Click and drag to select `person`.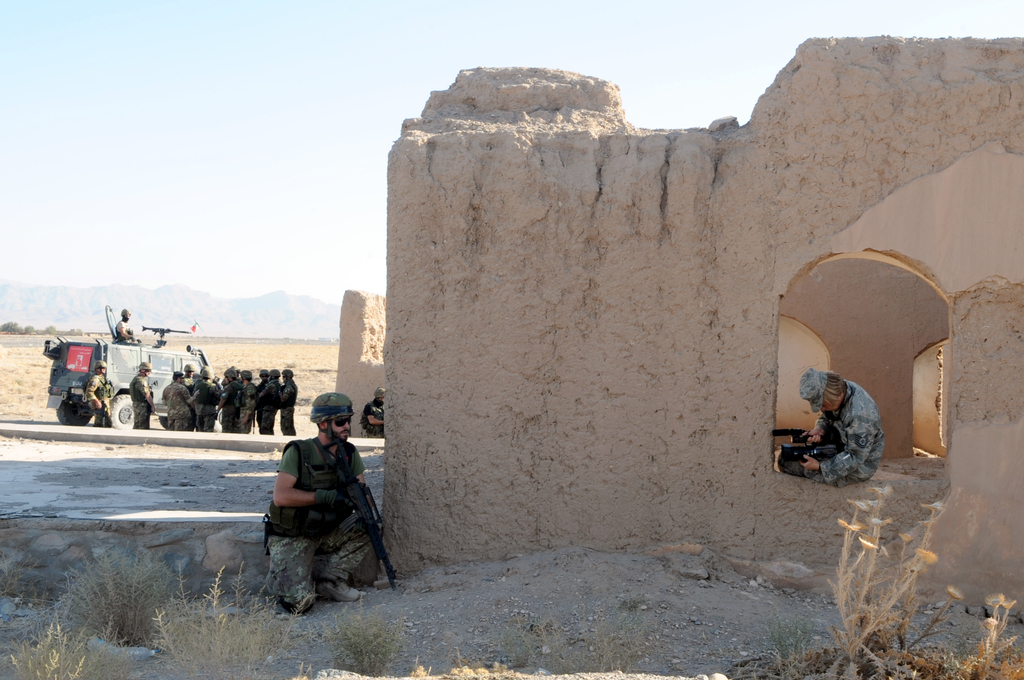
Selection: l=363, t=387, r=385, b=434.
